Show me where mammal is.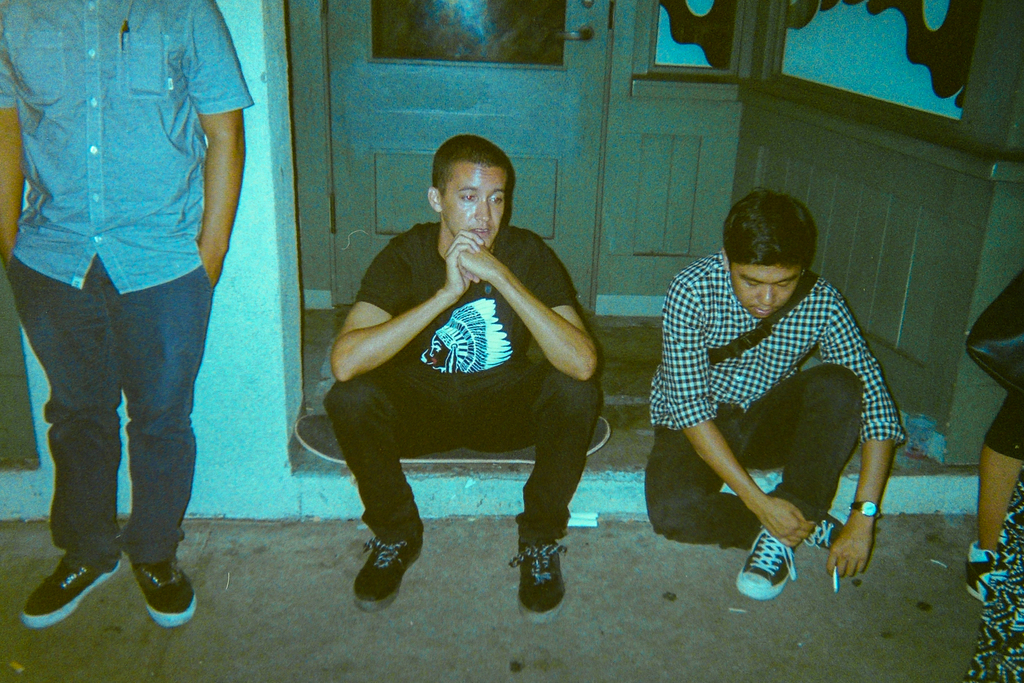
mammal is at 968:386:1023:682.
